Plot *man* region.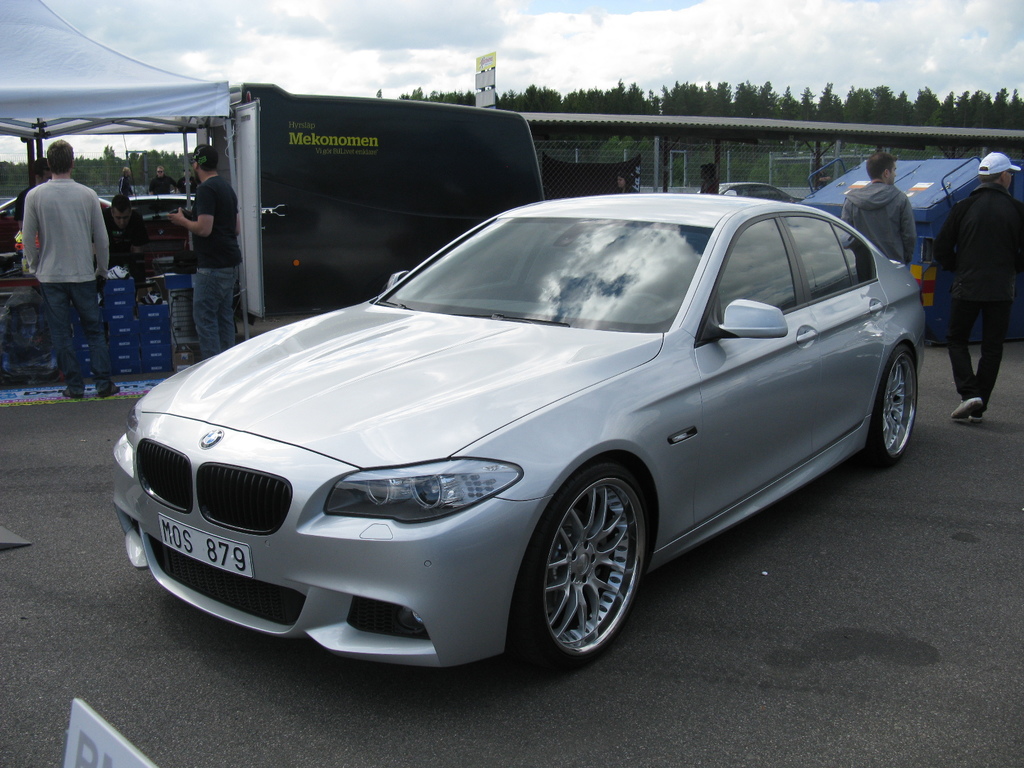
Plotted at BBox(831, 145, 916, 275).
